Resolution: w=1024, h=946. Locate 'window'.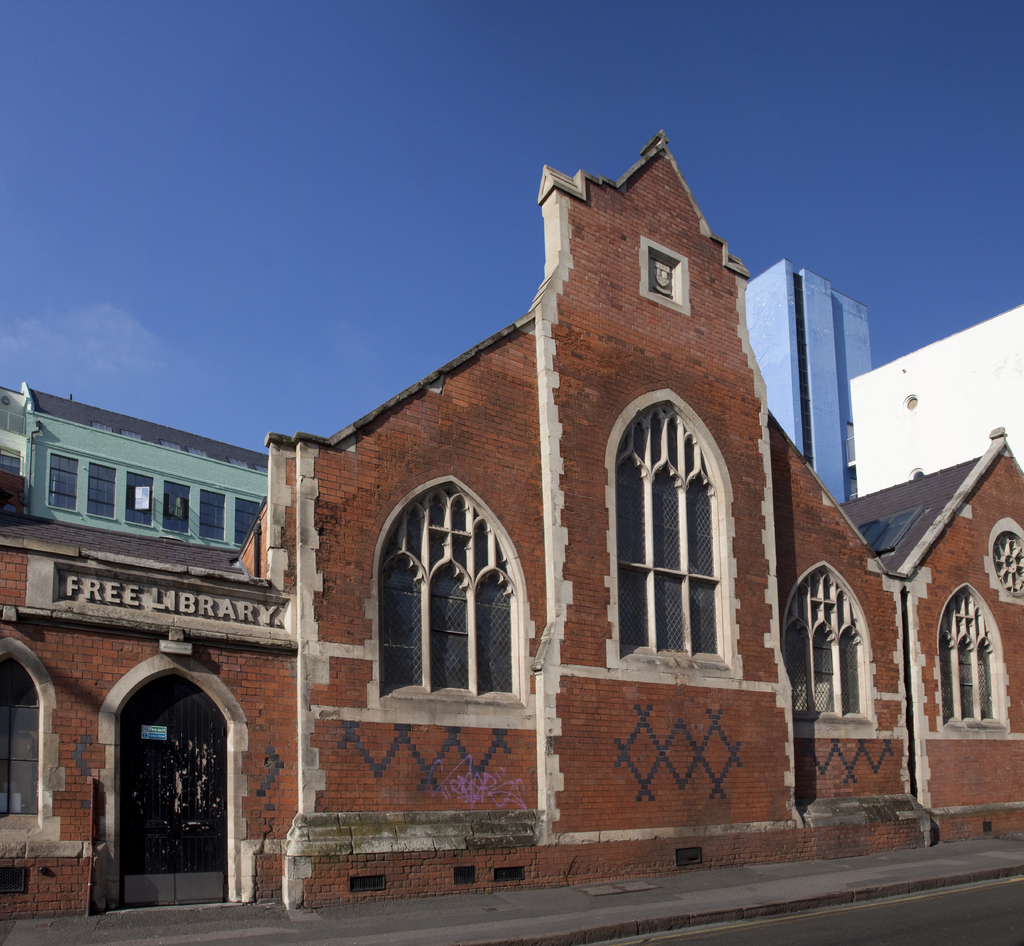
crop(934, 585, 1007, 728).
